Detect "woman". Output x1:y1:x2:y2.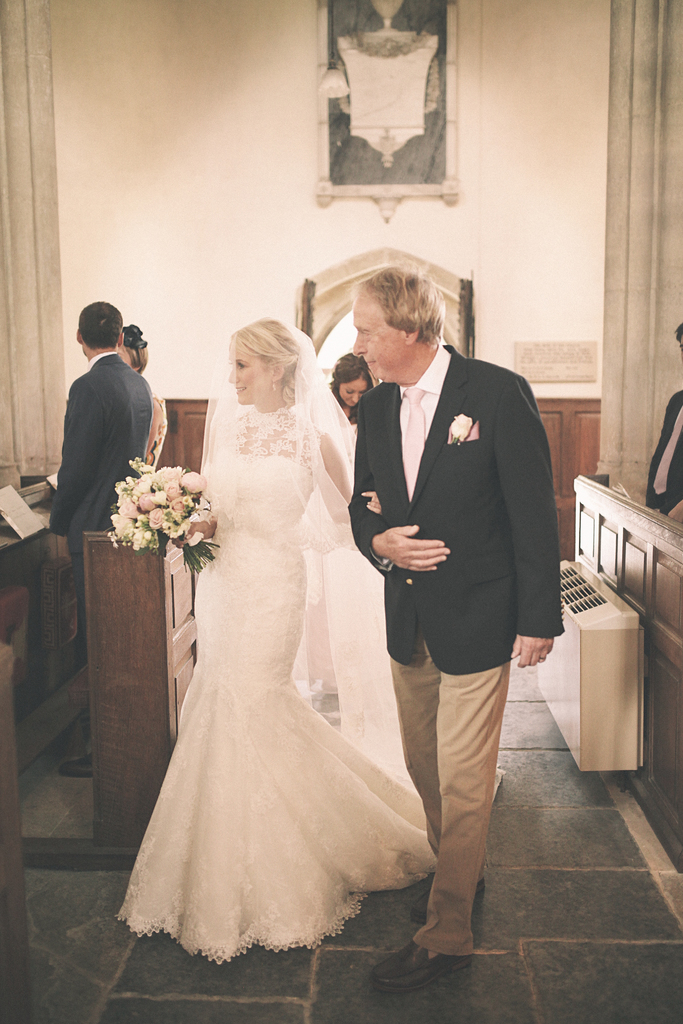
331:350:379:433.
